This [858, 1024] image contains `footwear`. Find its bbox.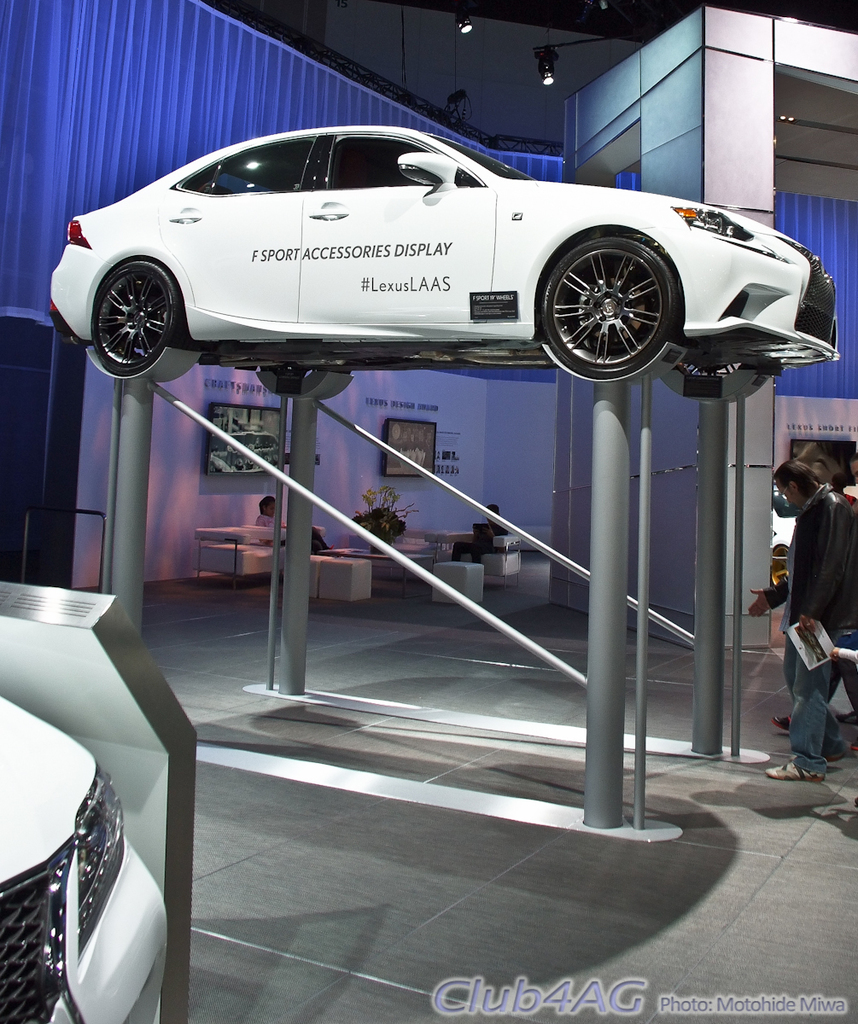
833, 707, 857, 724.
